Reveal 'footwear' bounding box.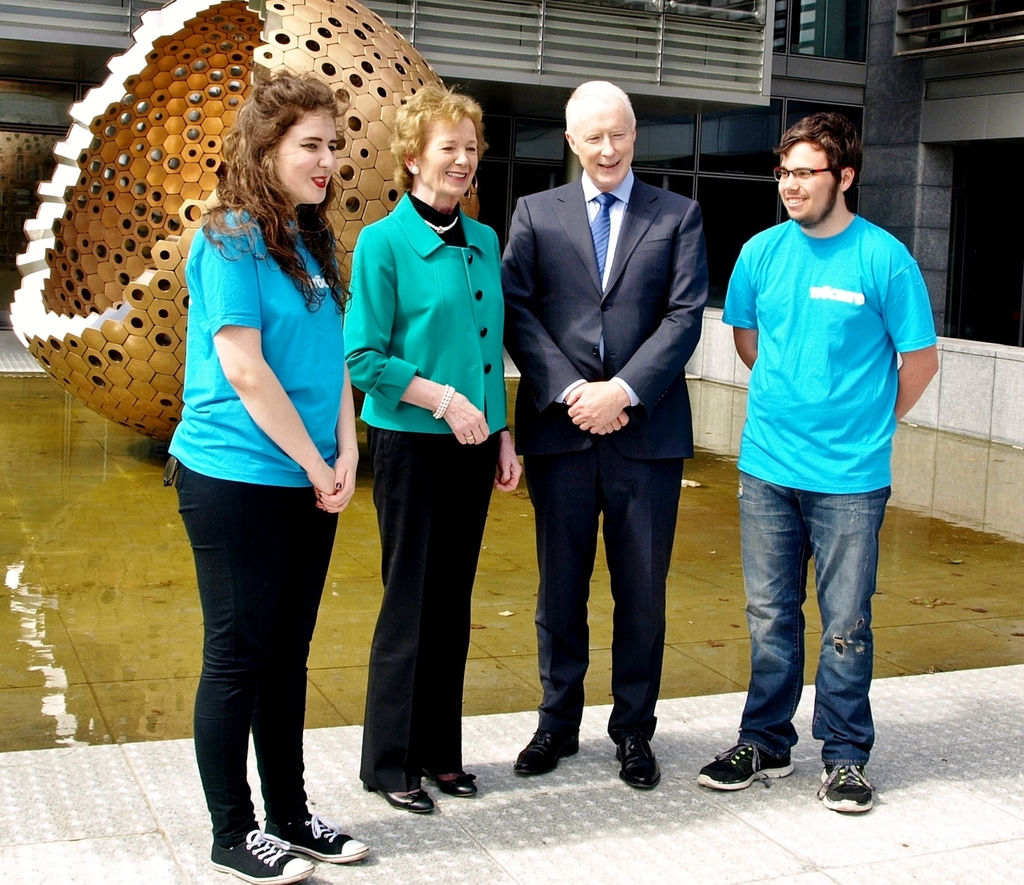
Revealed: (426, 763, 478, 800).
